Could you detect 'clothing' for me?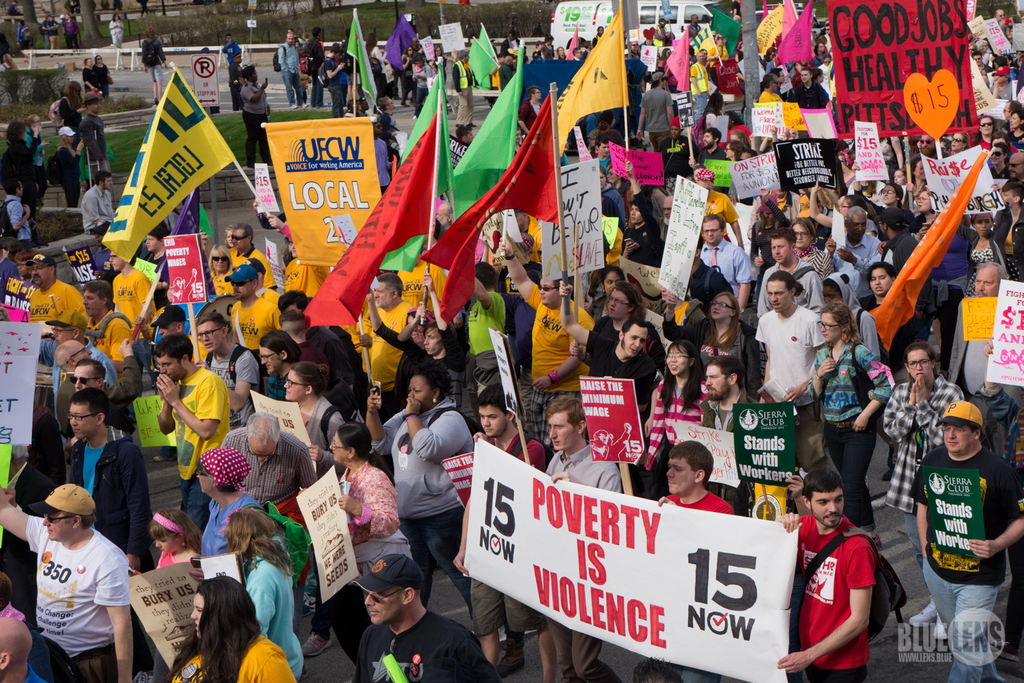
Detection result: region(708, 235, 755, 293).
